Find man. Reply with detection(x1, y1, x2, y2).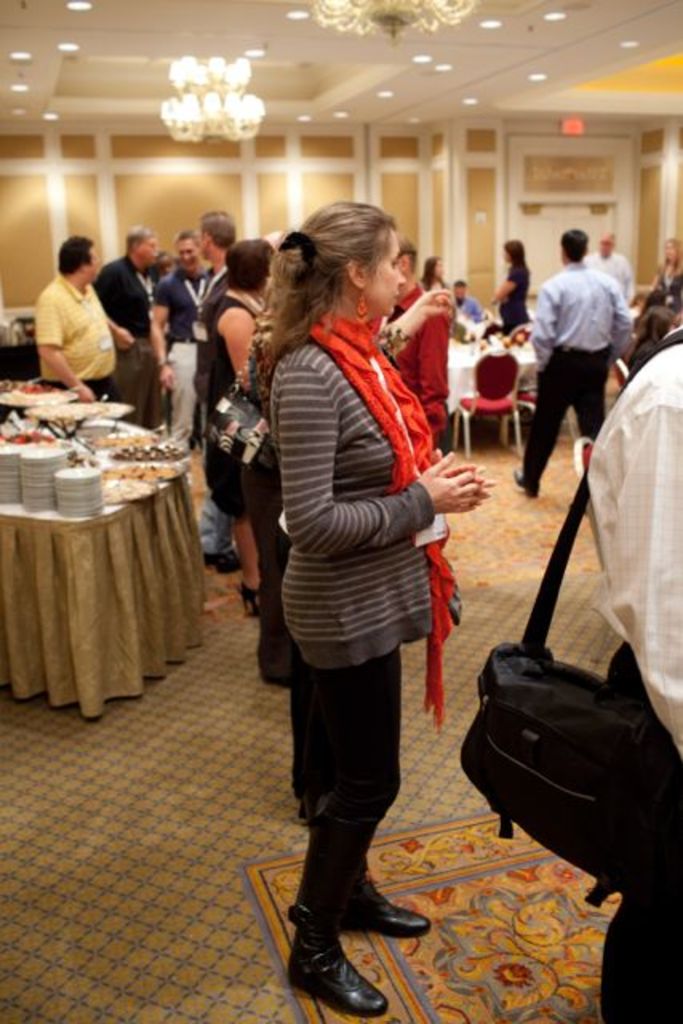
detection(42, 230, 125, 411).
